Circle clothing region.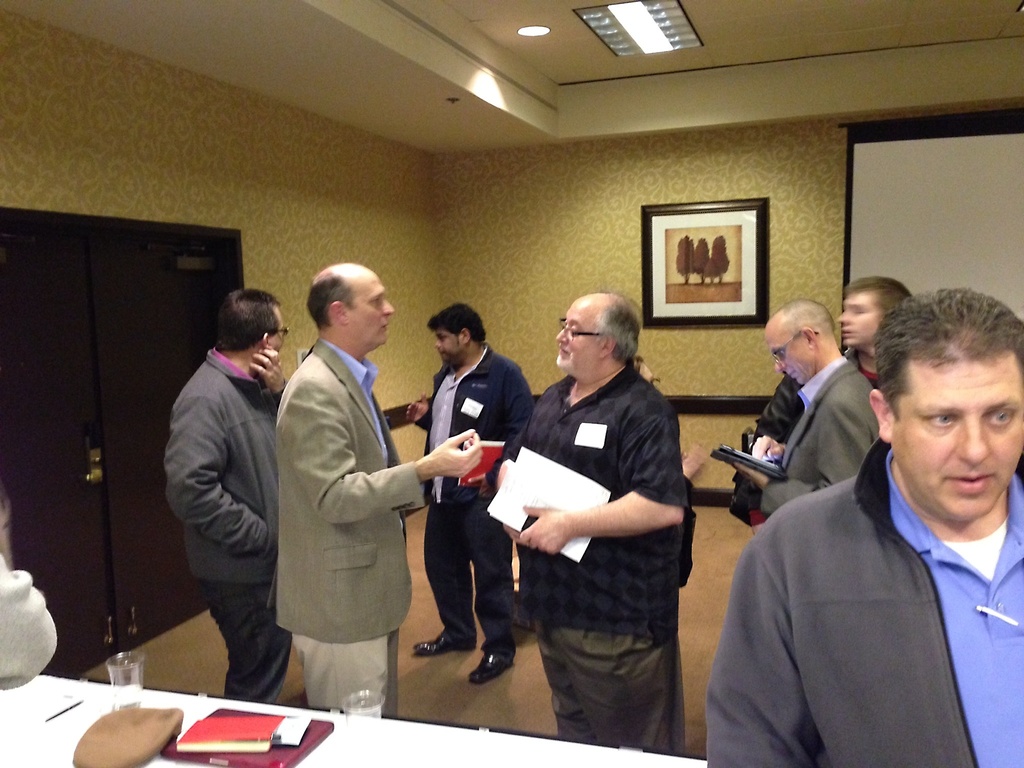
Region: 487:364:687:756.
